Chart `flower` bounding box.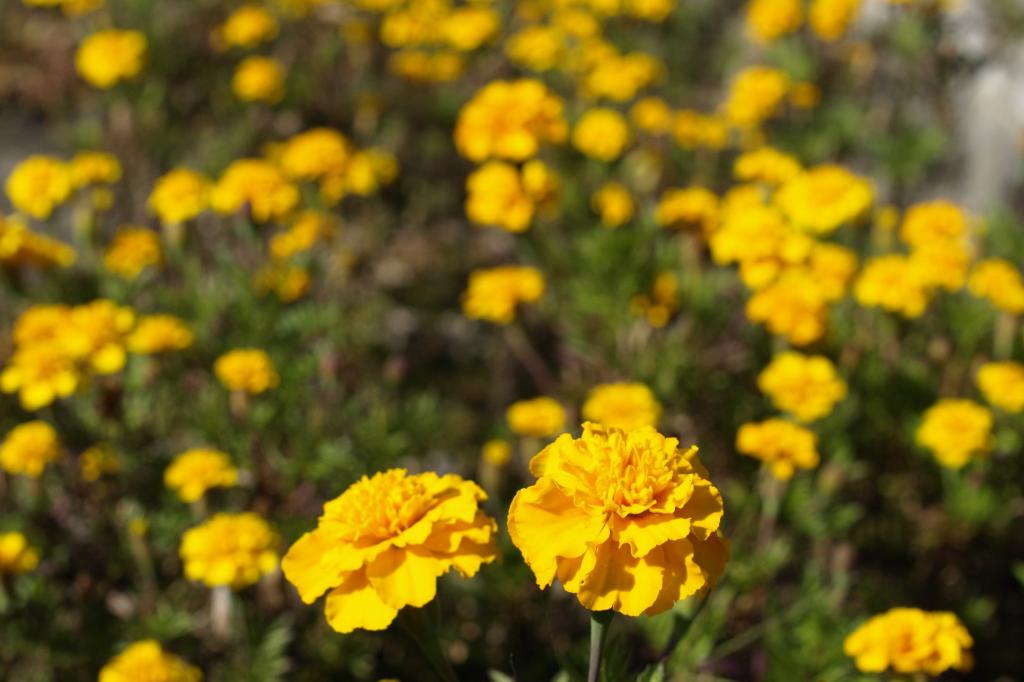
Charted: pyautogui.locateOnScreen(131, 314, 194, 345).
